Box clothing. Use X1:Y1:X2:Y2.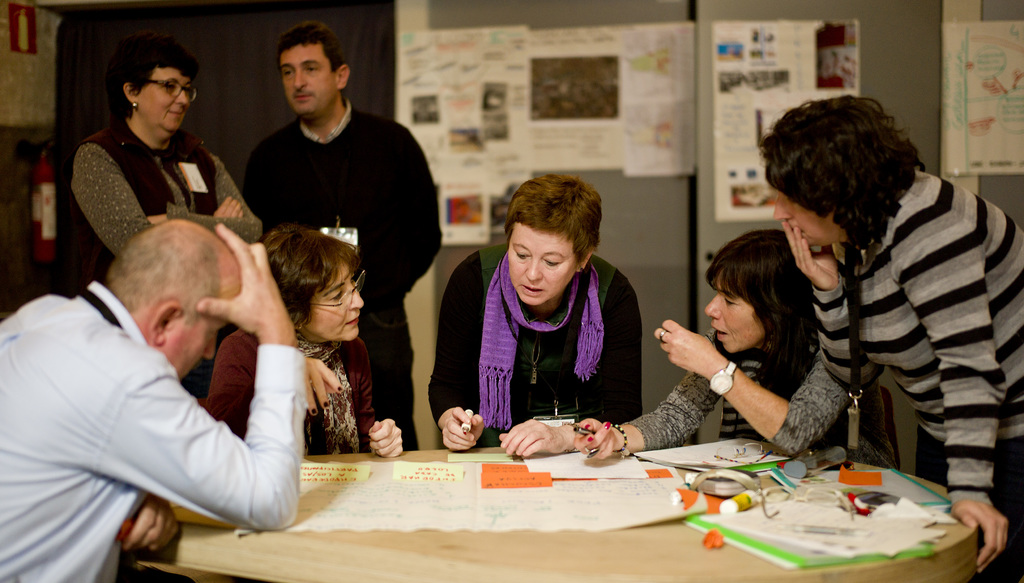
428:243:646:447.
